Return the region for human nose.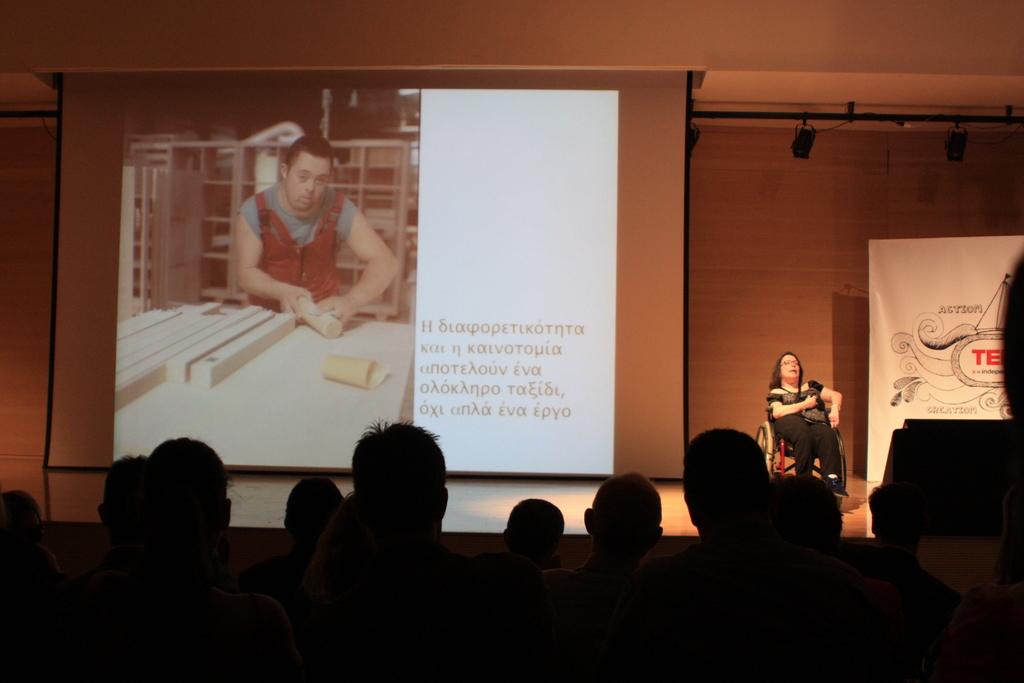
(305, 176, 320, 196).
